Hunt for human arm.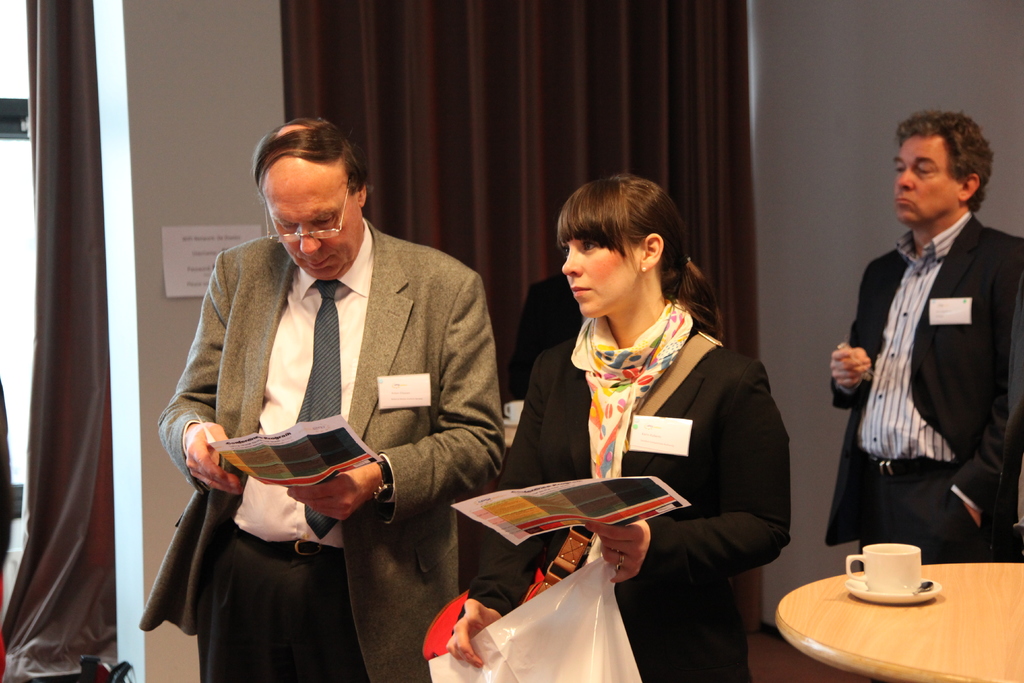
Hunted down at x1=447 y1=353 x2=550 y2=664.
